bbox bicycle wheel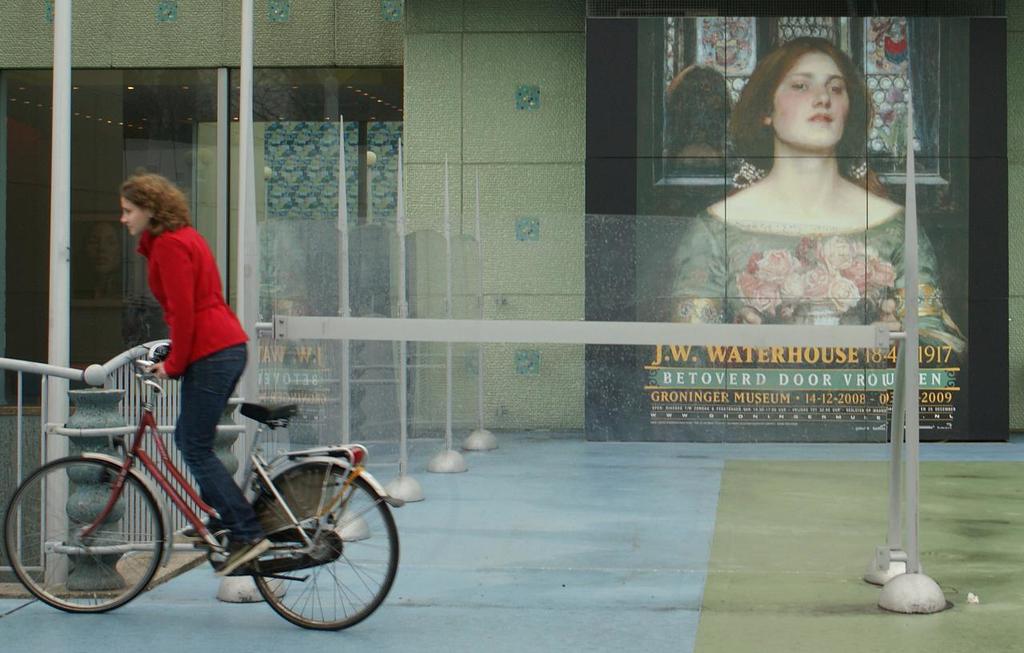
l=30, t=451, r=151, b=615
